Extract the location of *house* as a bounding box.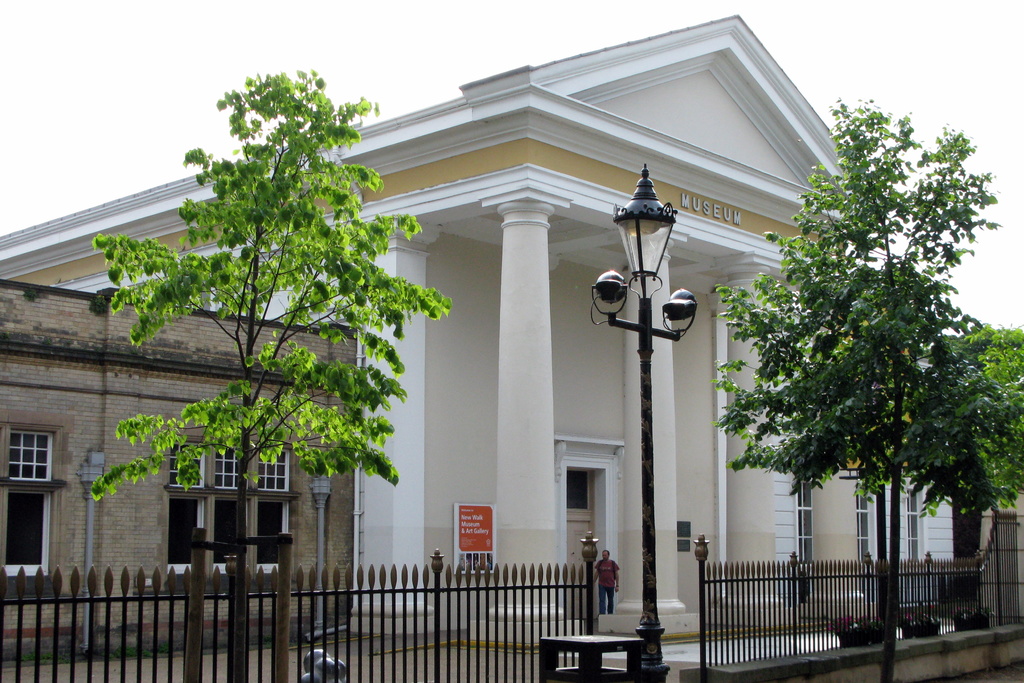
[x1=106, y1=22, x2=922, y2=653].
